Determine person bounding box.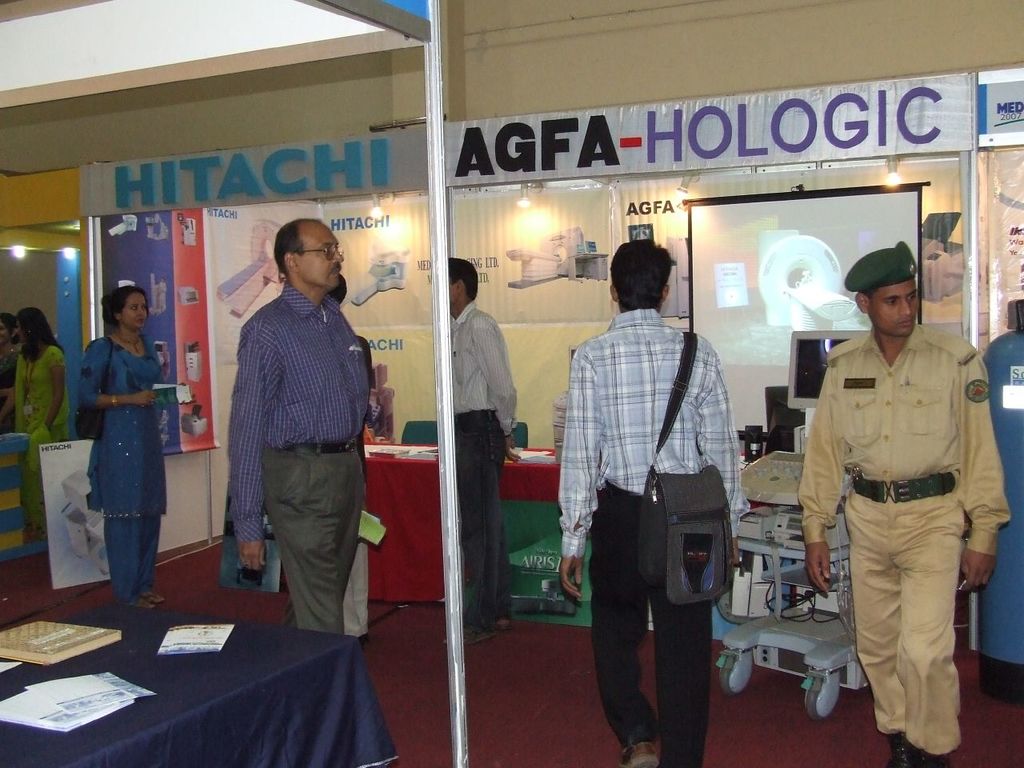
Determined: rect(801, 241, 1005, 767).
